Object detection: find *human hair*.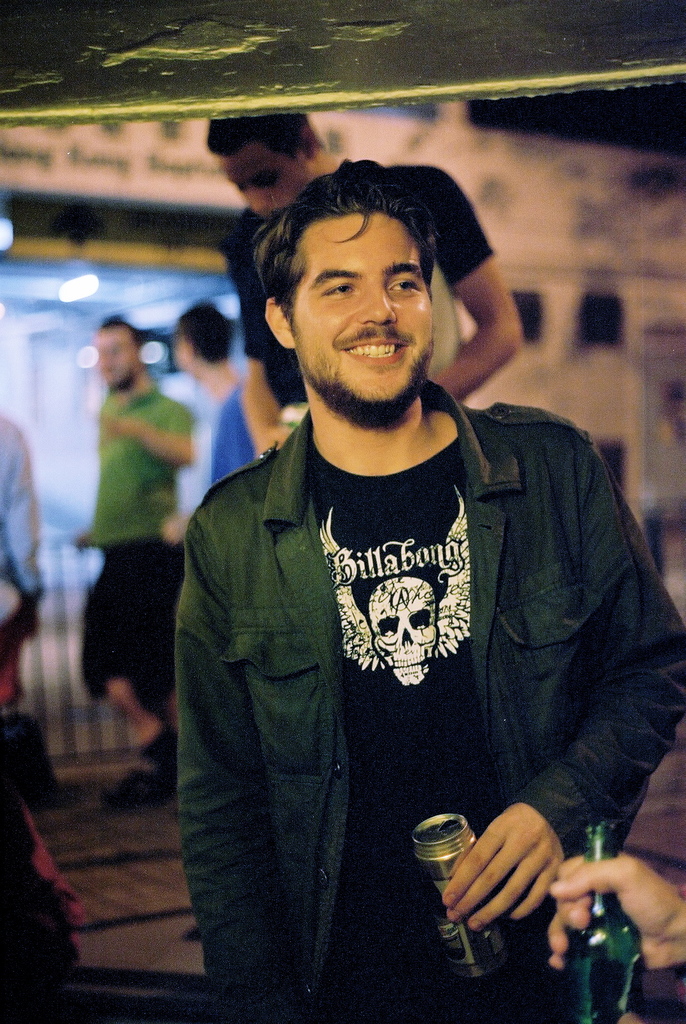
l=575, t=286, r=621, b=348.
